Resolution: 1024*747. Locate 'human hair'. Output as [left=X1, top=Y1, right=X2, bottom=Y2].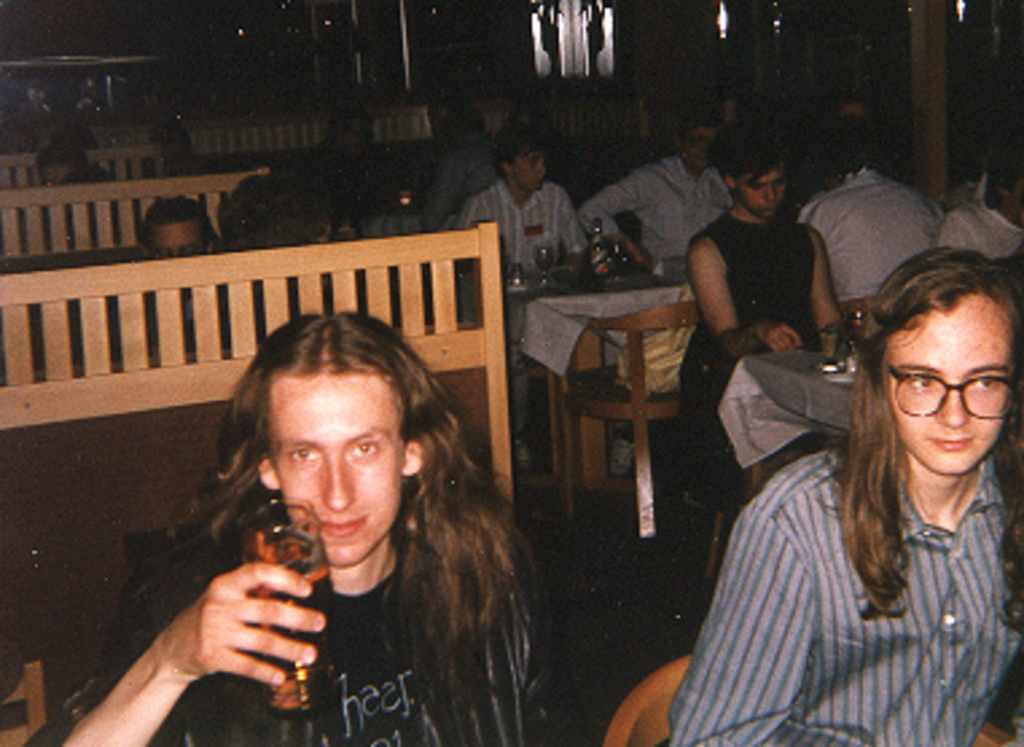
[left=495, top=129, right=554, bottom=196].
